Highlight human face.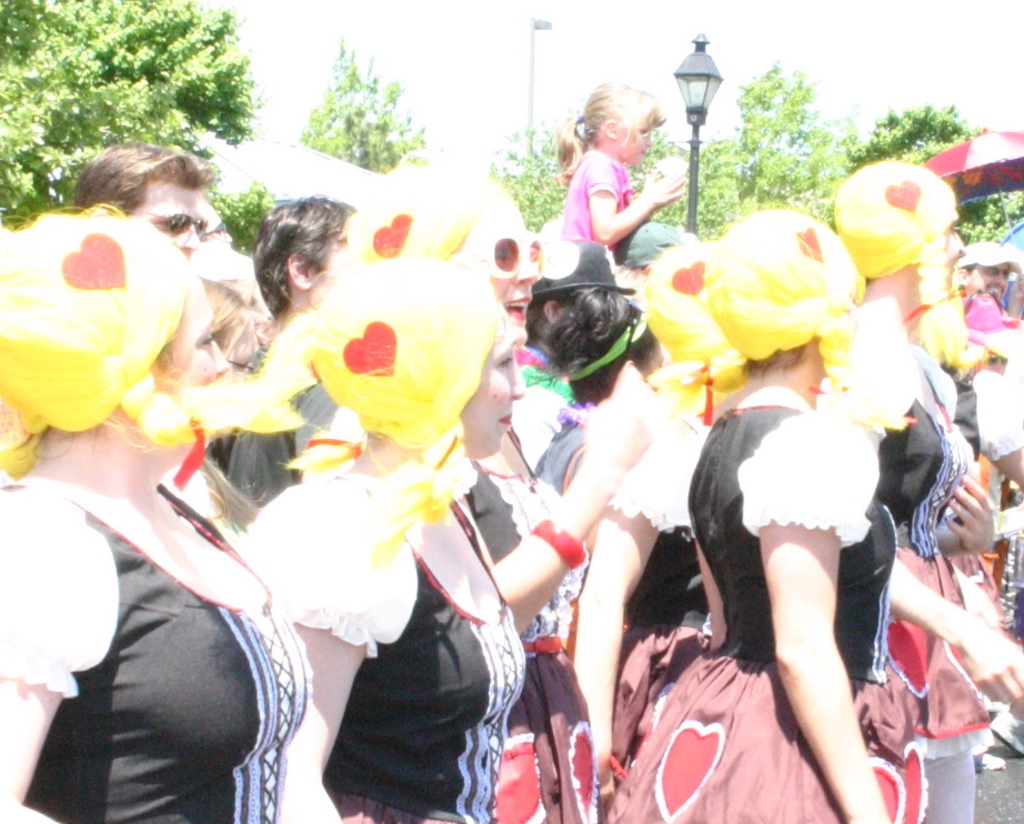
Highlighted region: bbox=(966, 265, 1015, 307).
